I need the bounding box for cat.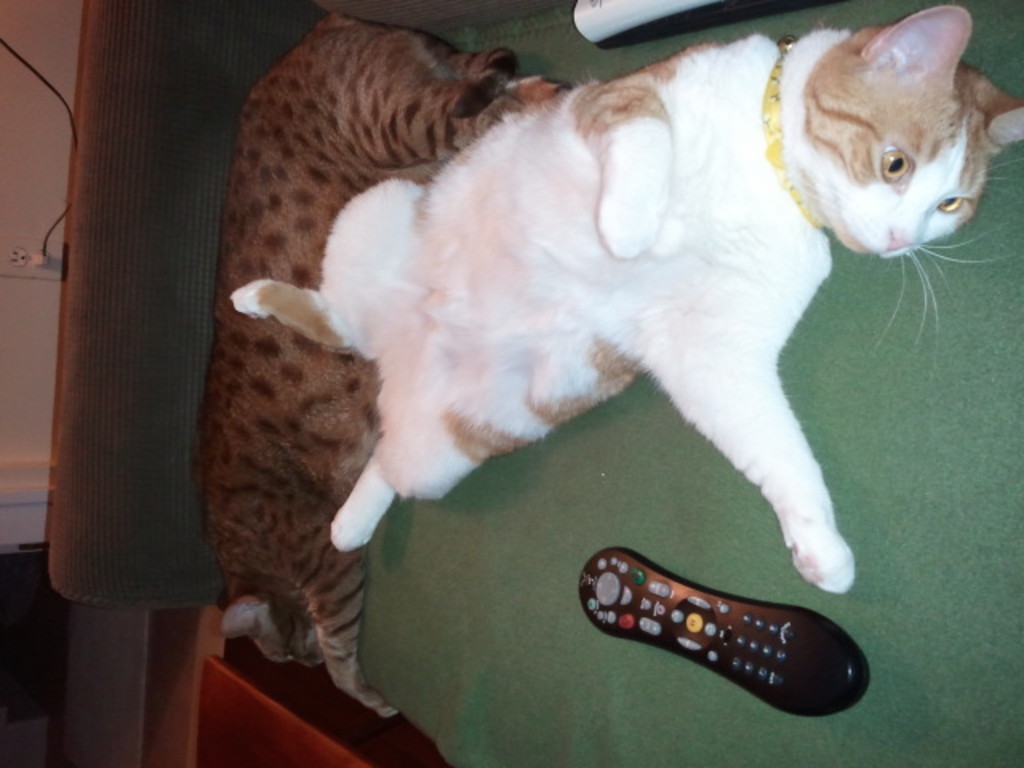
Here it is: region(208, 6, 573, 723).
